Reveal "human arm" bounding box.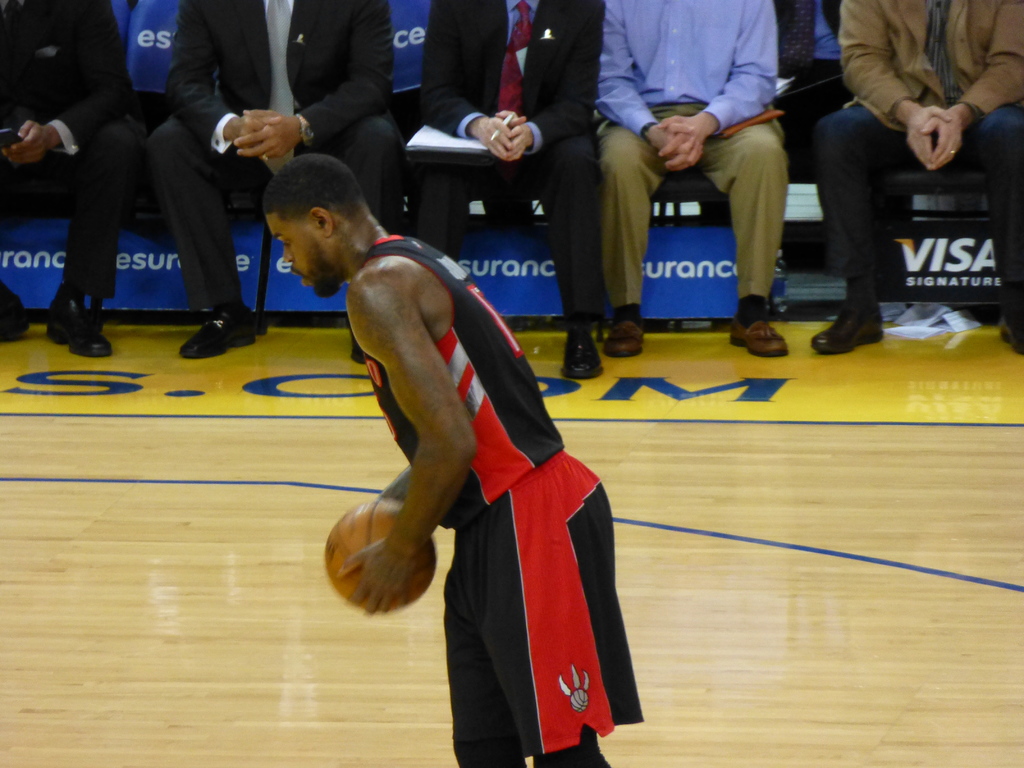
Revealed: <bbox>230, 0, 397, 161</bbox>.
